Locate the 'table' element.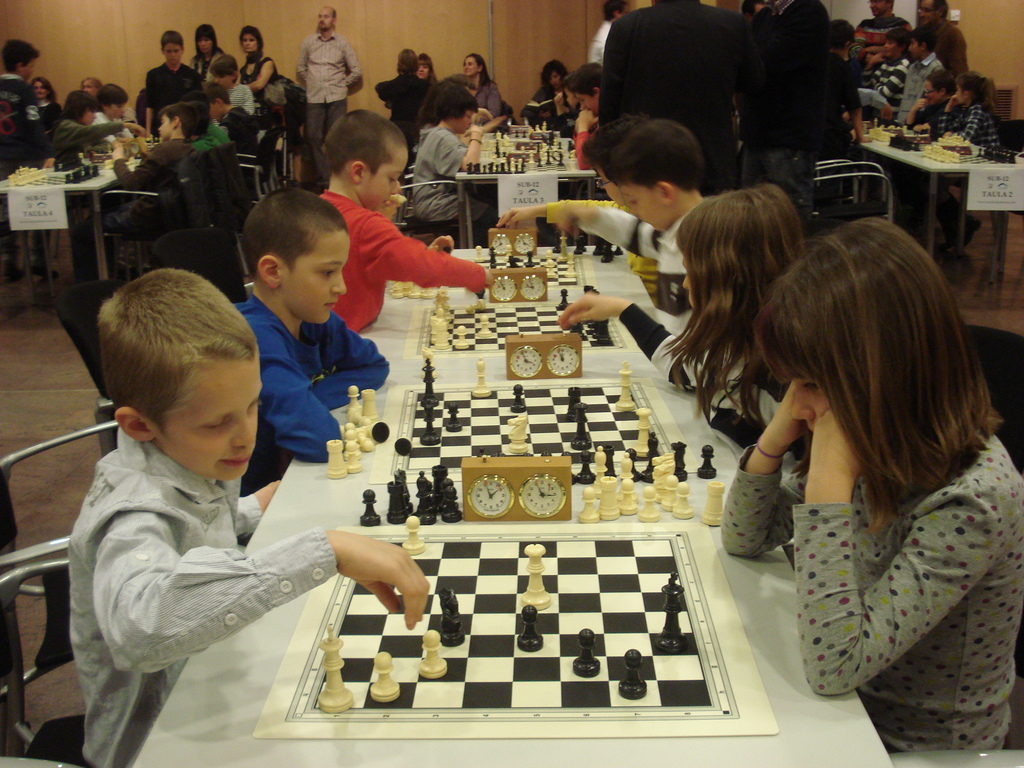
Element bbox: [left=858, top=132, right=1010, bottom=284].
